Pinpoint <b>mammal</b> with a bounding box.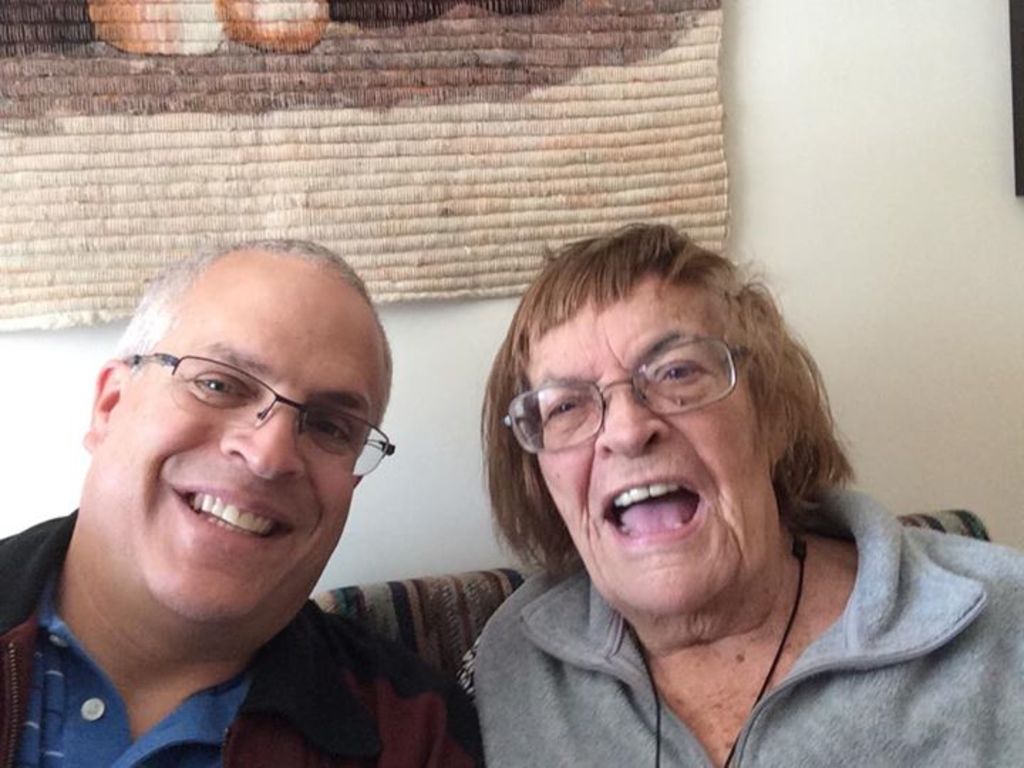
l=465, t=220, r=1023, b=767.
